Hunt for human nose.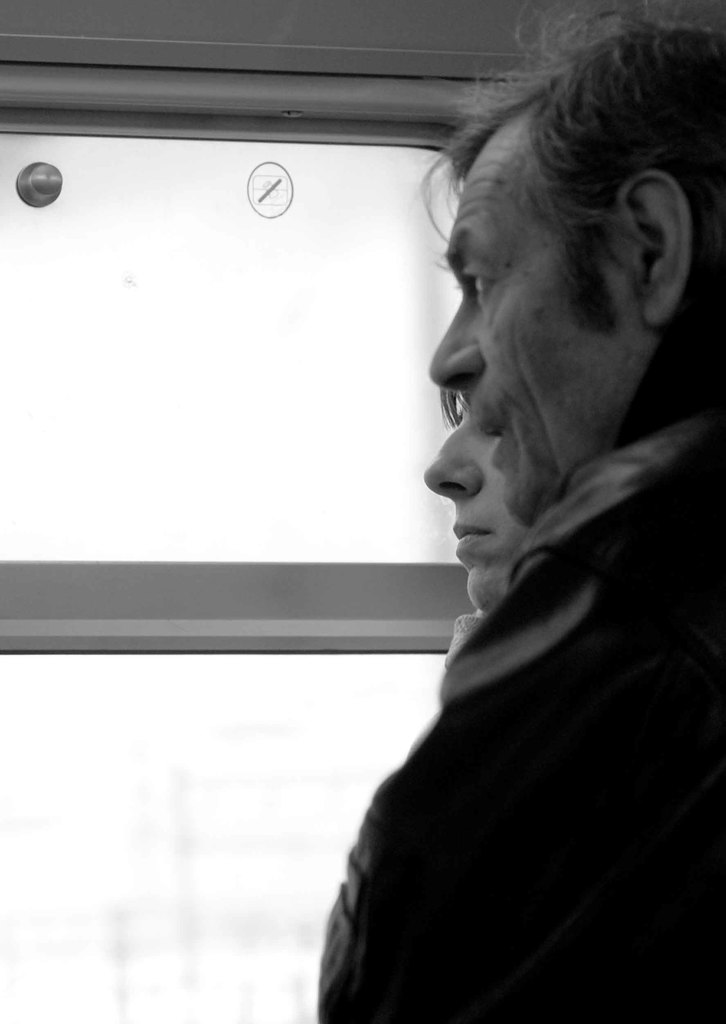
Hunted down at bbox=(426, 293, 485, 389).
